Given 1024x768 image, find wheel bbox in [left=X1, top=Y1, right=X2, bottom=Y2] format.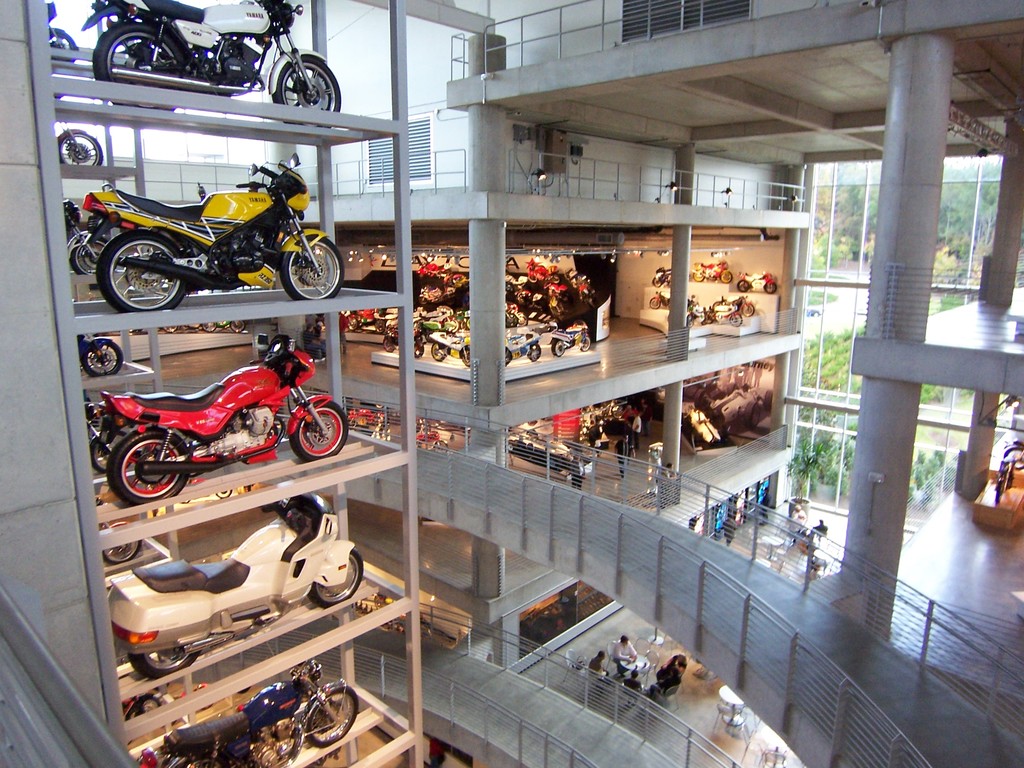
[left=765, top=282, right=777, bottom=294].
